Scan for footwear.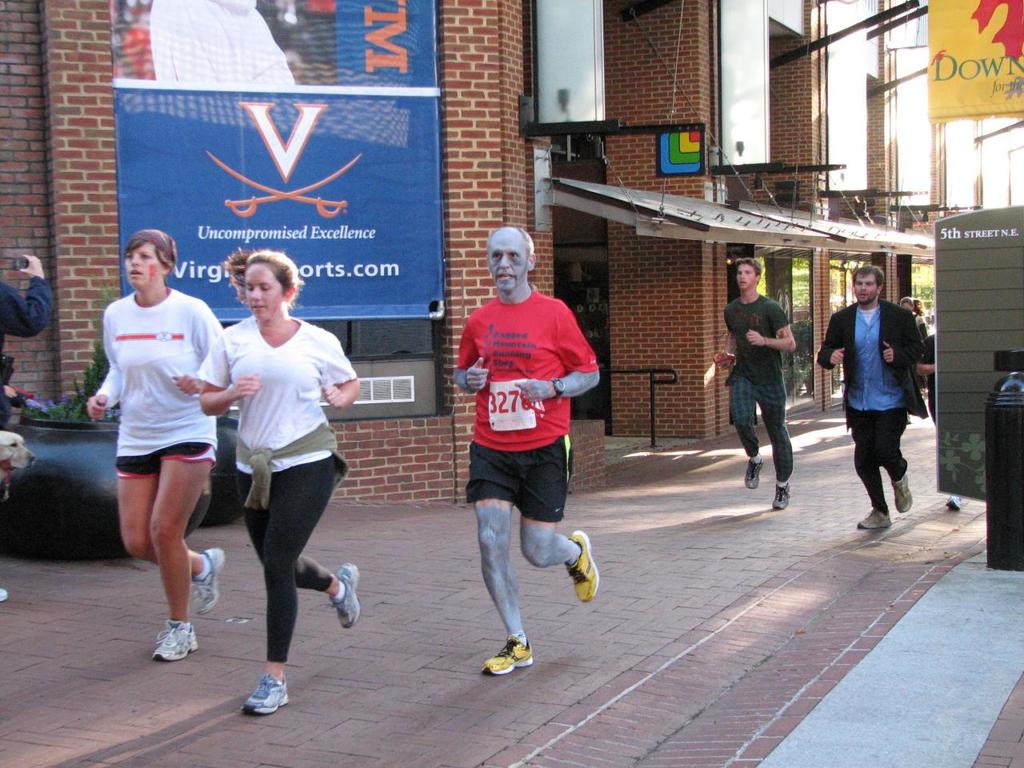
Scan result: x1=762, y1=474, x2=798, y2=514.
